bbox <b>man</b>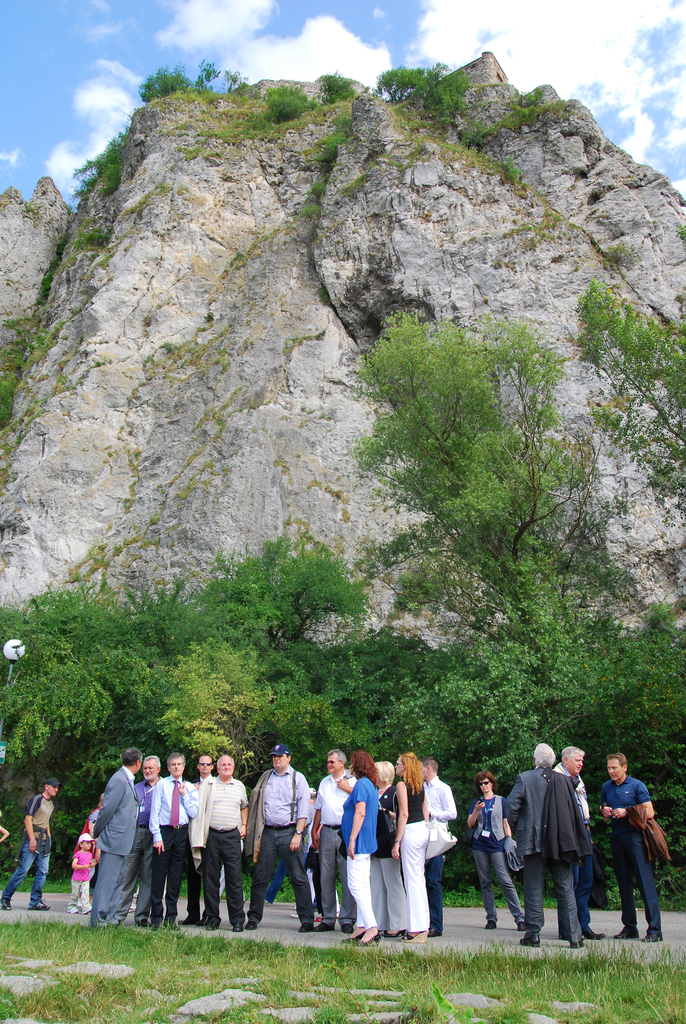
crop(145, 750, 201, 927)
